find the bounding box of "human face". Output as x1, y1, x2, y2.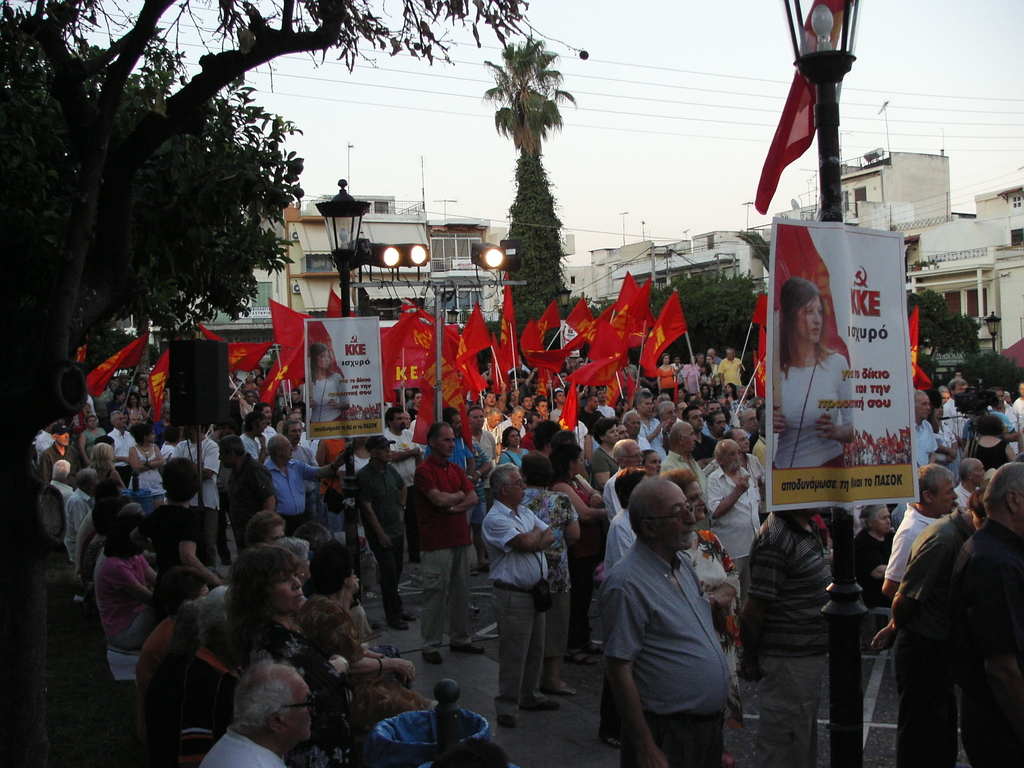
437, 430, 452, 455.
